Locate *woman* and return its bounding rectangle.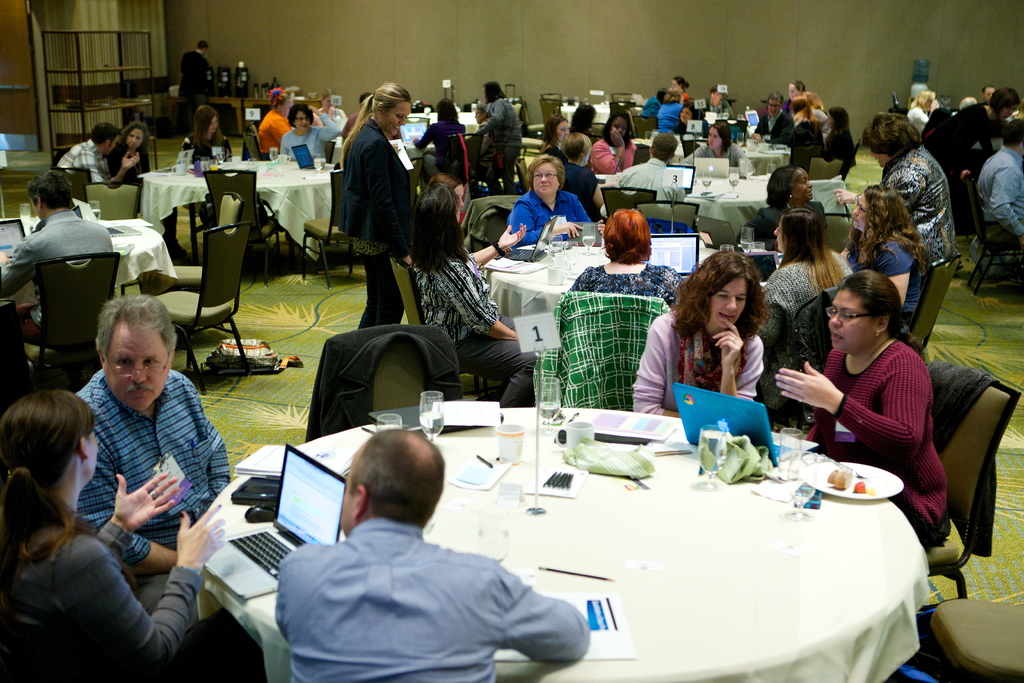
x1=838 y1=185 x2=925 y2=332.
